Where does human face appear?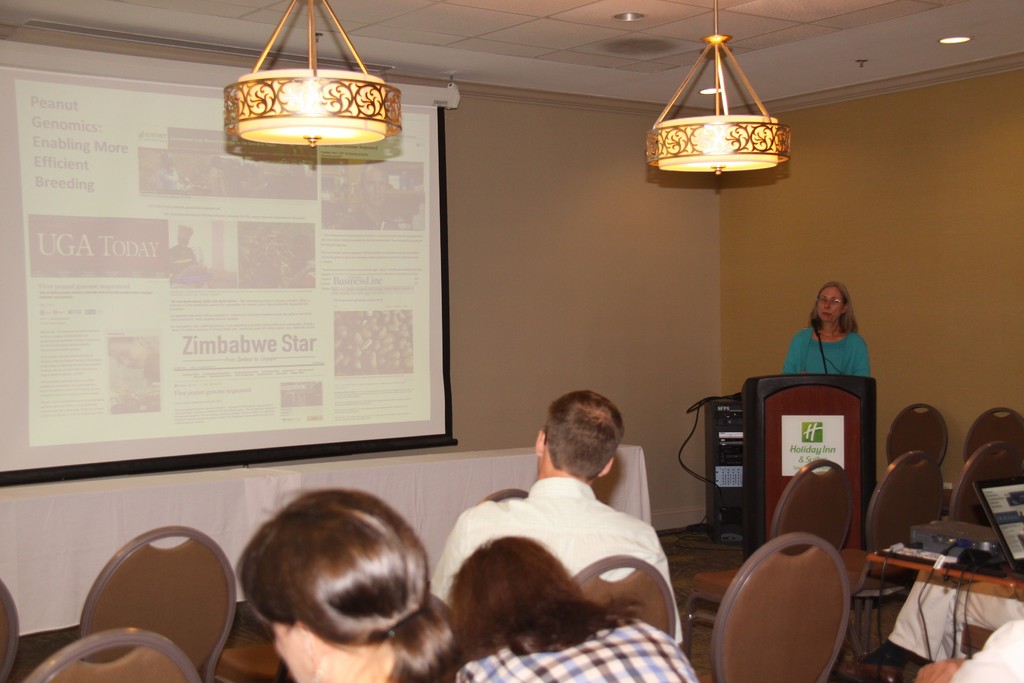
Appears at crop(274, 623, 332, 682).
